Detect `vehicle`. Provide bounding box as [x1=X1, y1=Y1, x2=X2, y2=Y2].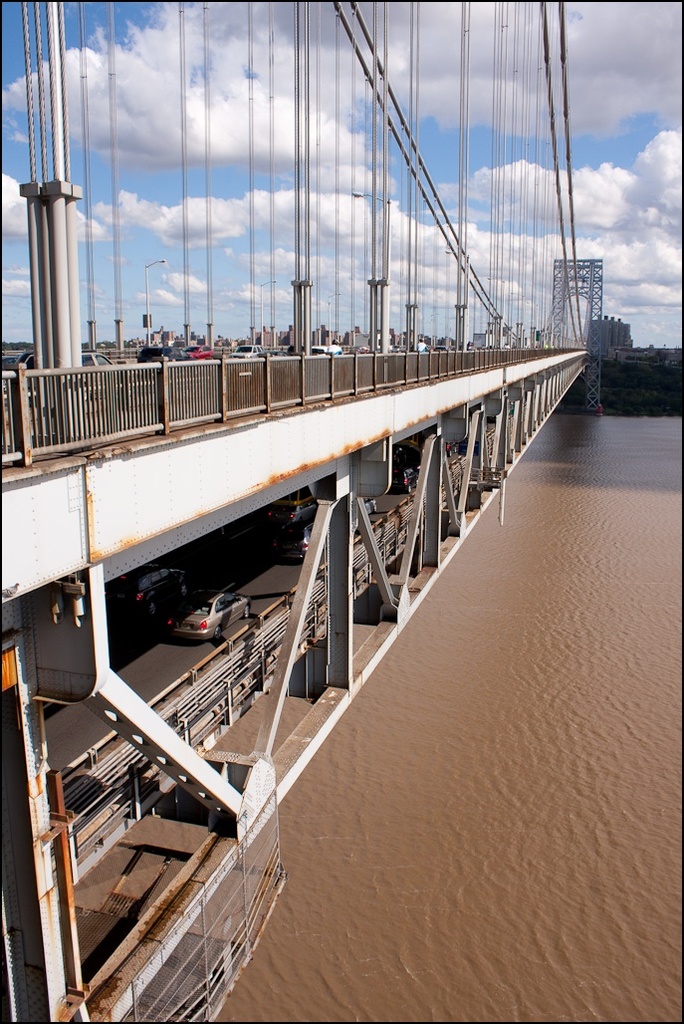
[x1=184, y1=347, x2=213, y2=363].
